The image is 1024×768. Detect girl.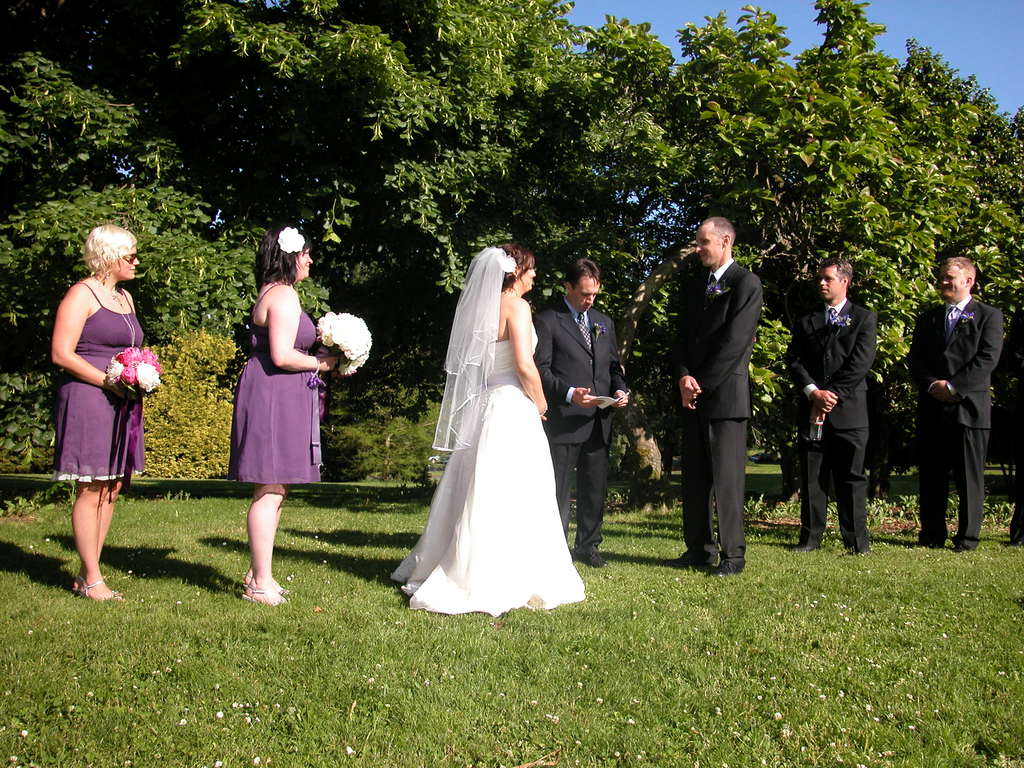
Detection: box=[54, 225, 163, 603].
